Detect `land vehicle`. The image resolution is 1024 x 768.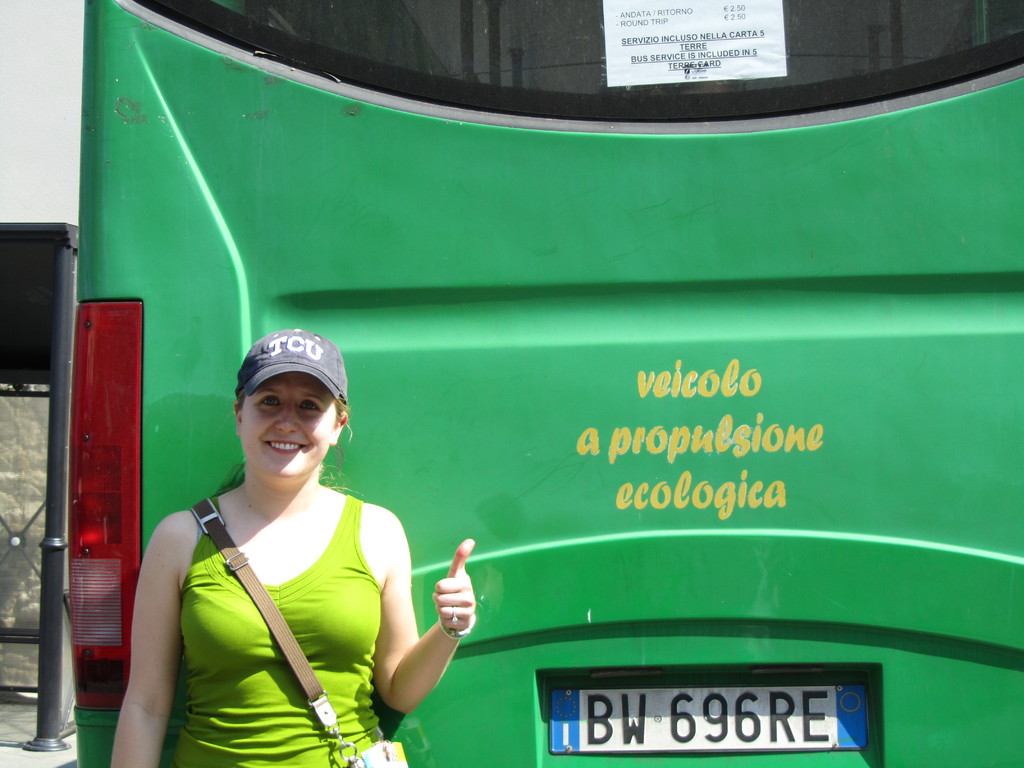
bbox=[0, 0, 1023, 738].
